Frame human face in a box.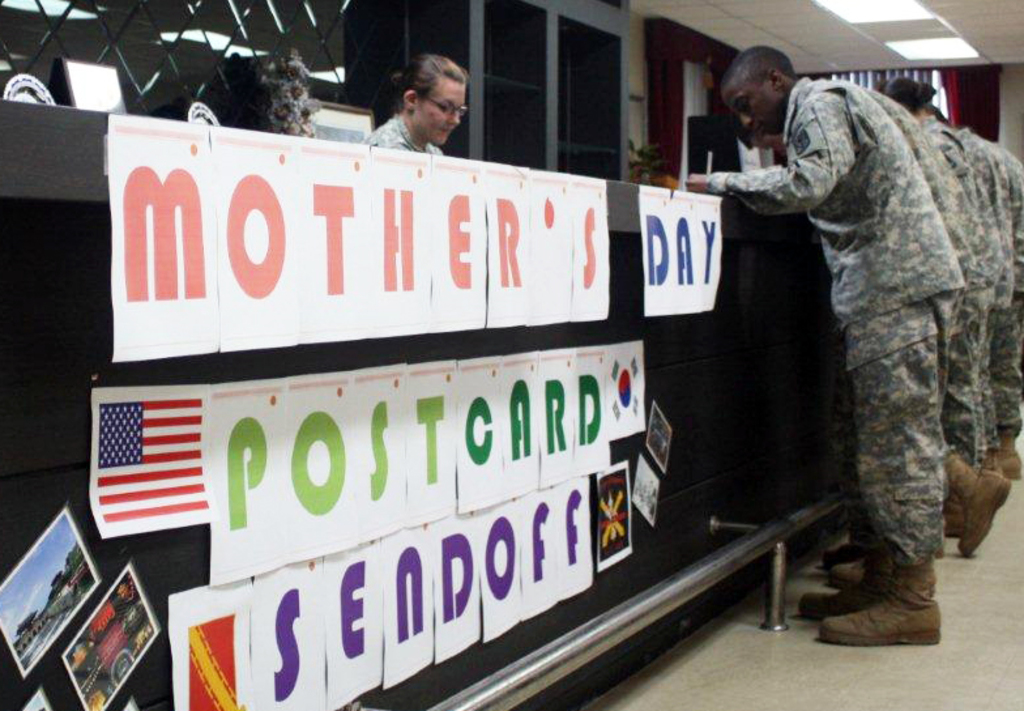
<bbox>724, 78, 790, 129</bbox>.
